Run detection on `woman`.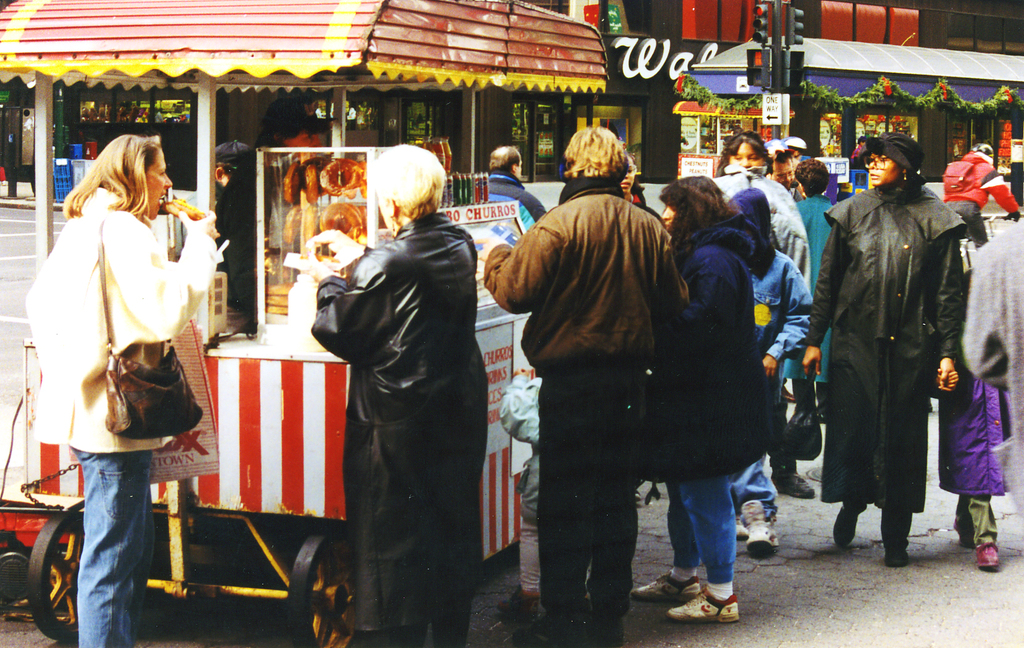
Result: <box>797,134,959,568</box>.
